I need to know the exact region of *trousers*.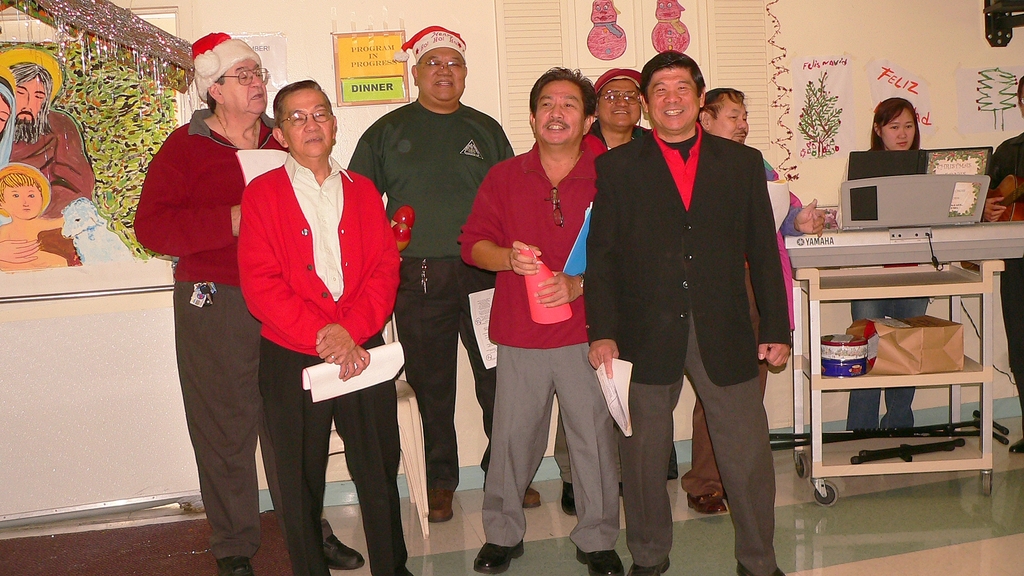
Region: box=[676, 264, 776, 502].
